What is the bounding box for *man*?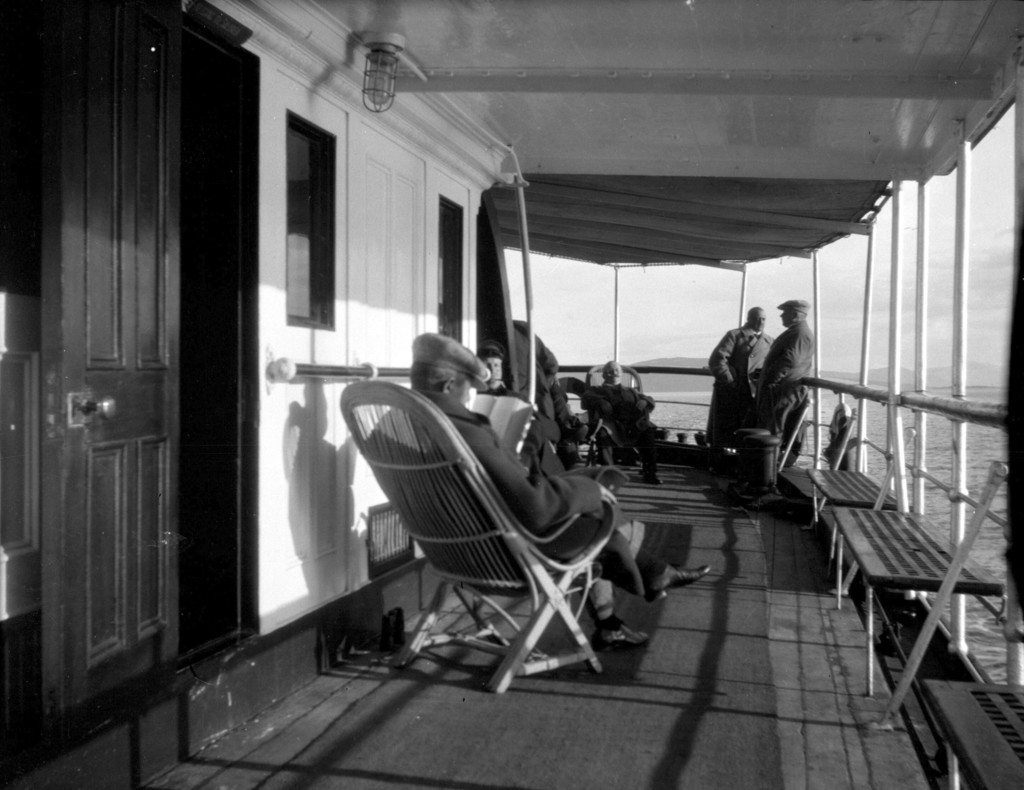
bbox=(585, 355, 657, 468).
